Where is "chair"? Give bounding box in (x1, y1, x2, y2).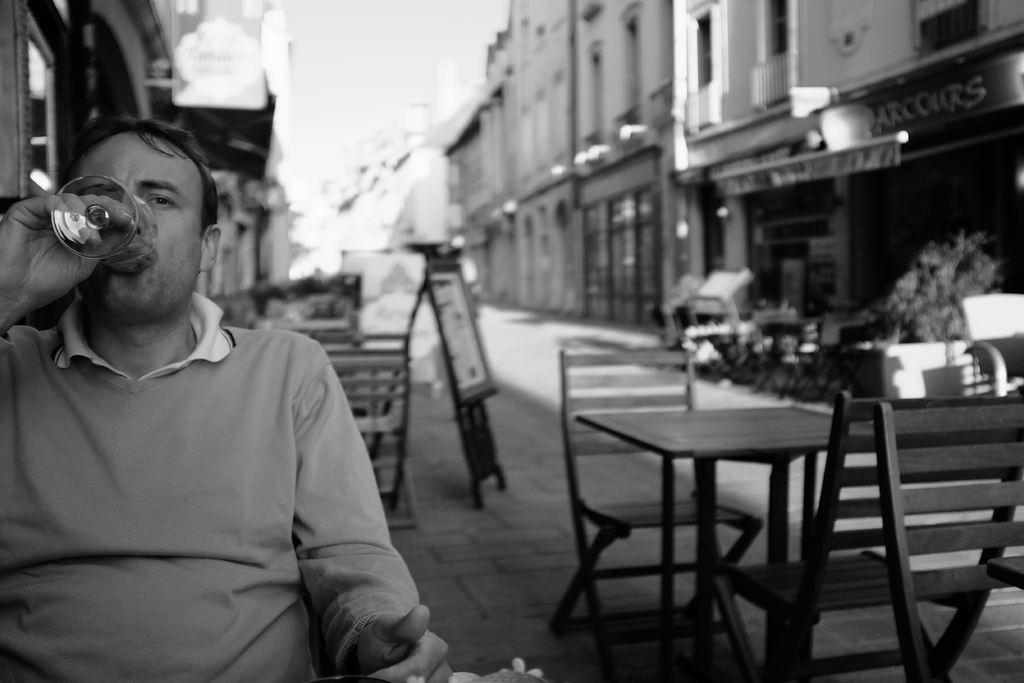
(714, 384, 1023, 682).
